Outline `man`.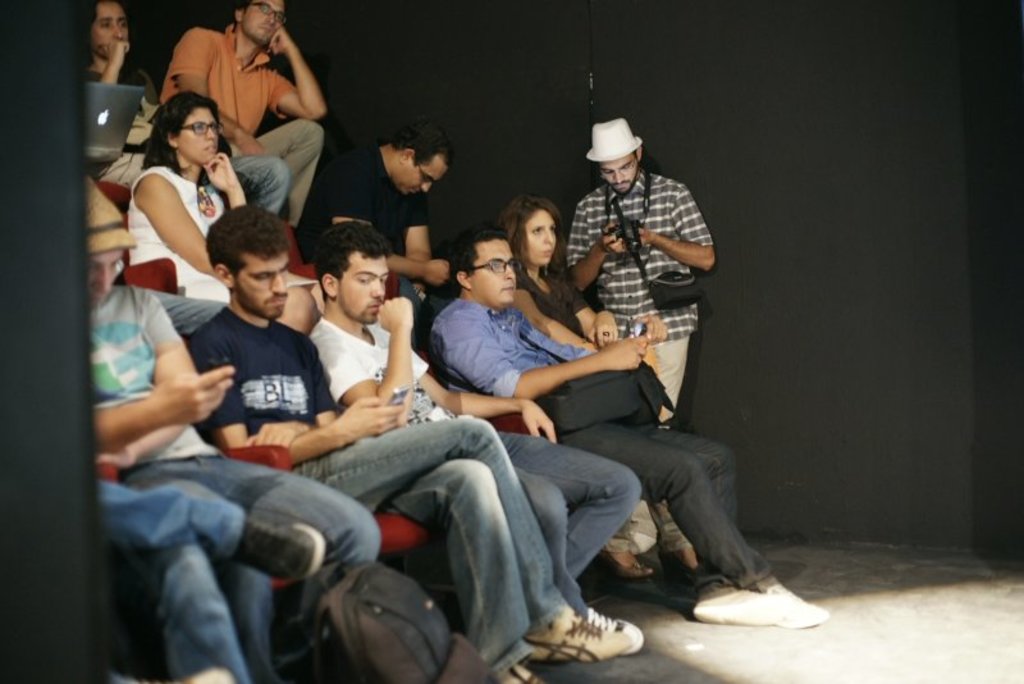
Outline: BBox(300, 113, 461, 323).
